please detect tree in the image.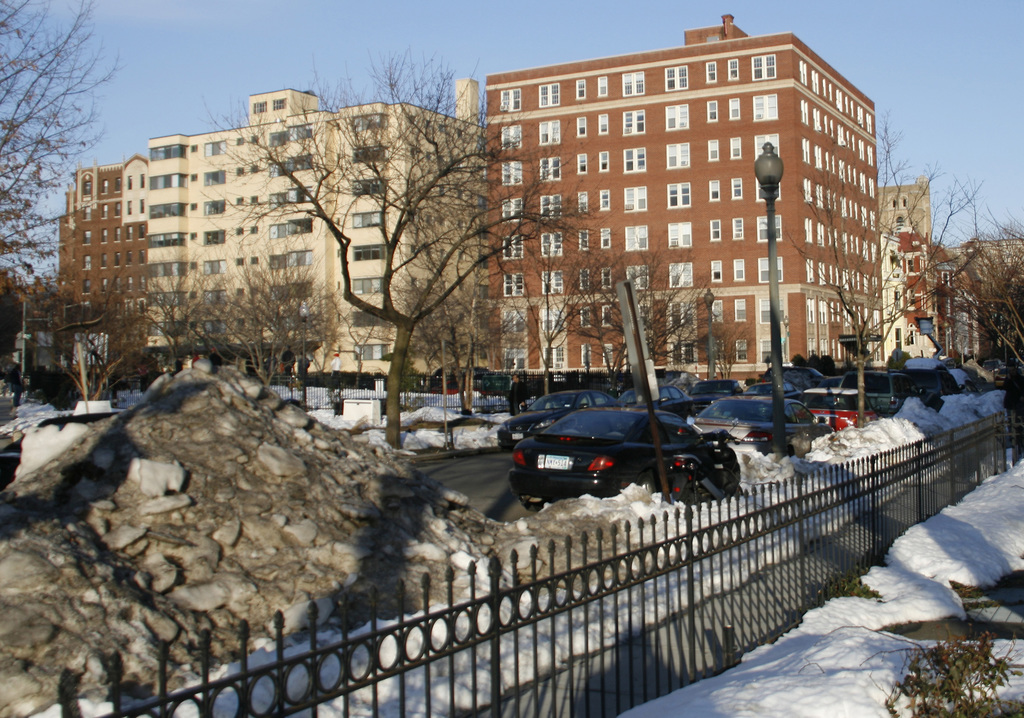
select_region(779, 108, 986, 428).
